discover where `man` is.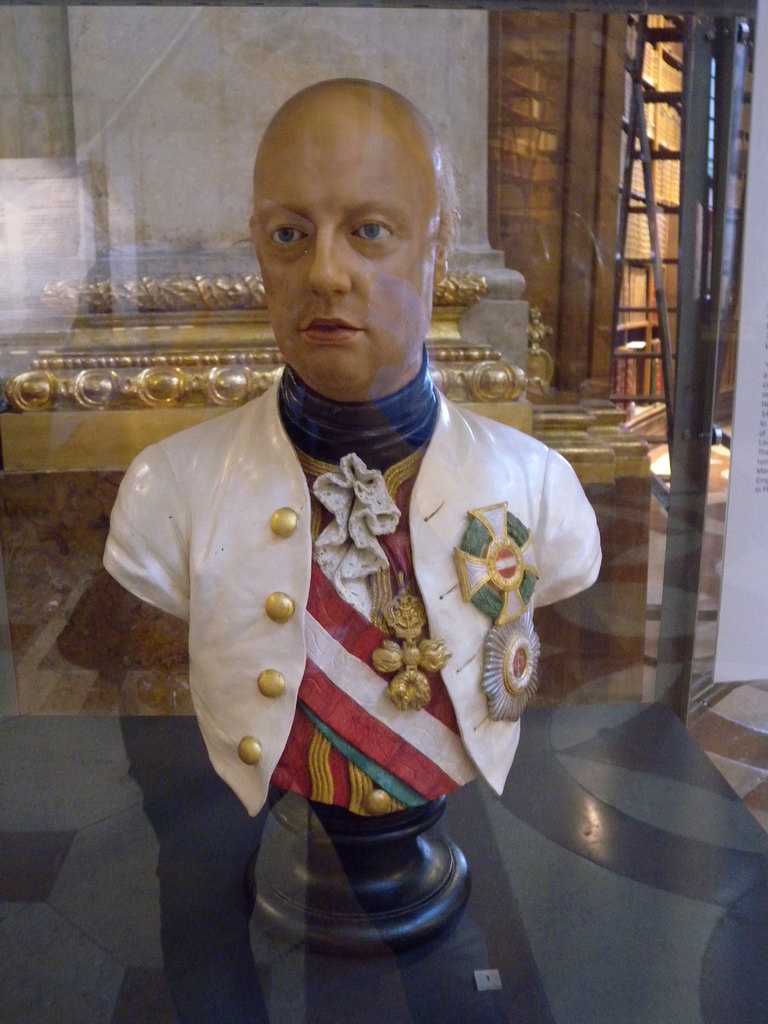
Discovered at bbox=(99, 74, 608, 931).
